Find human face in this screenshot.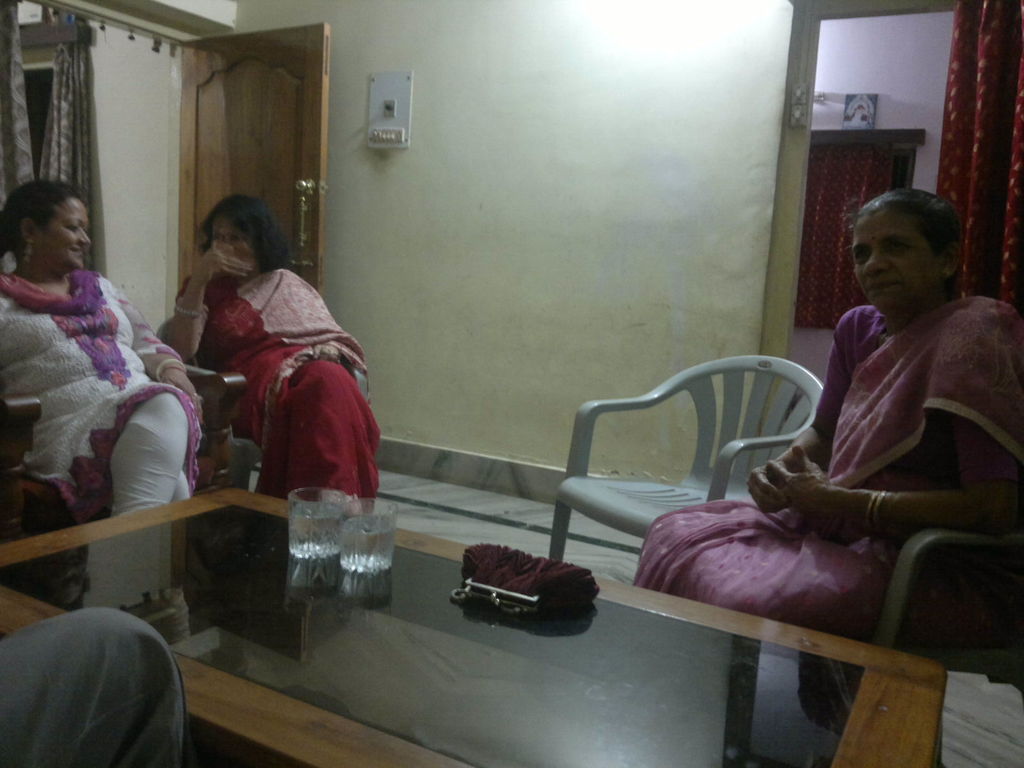
The bounding box for human face is region(852, 210, 932, 312).
